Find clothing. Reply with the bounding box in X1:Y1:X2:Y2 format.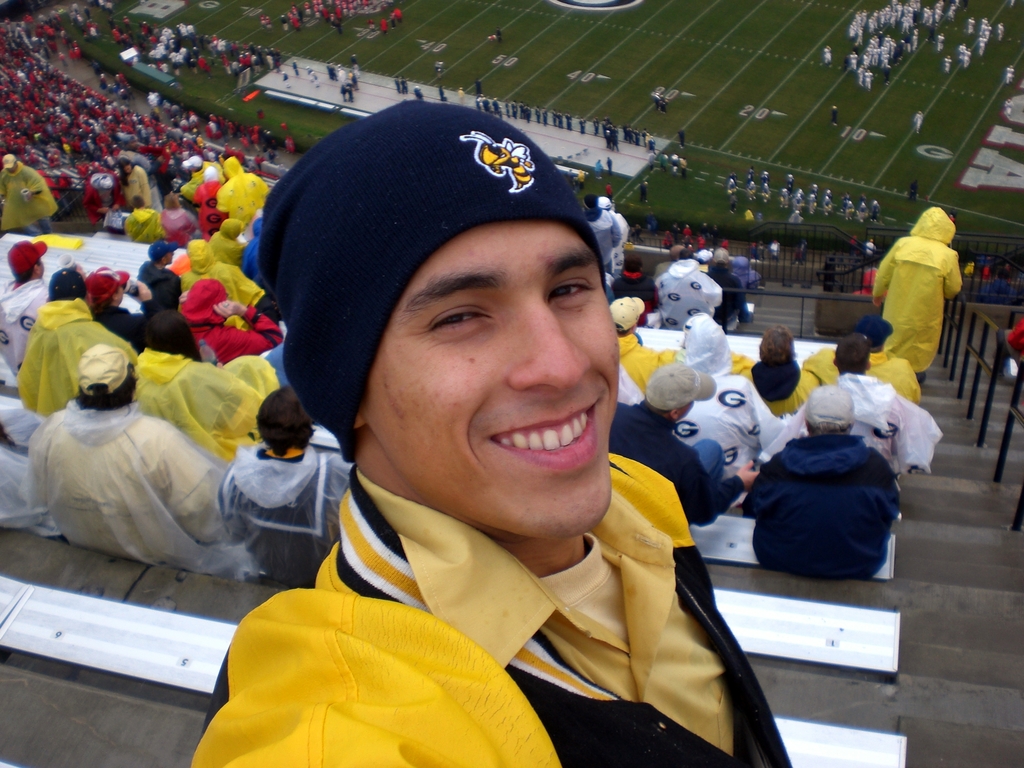
858:66:863:82.
